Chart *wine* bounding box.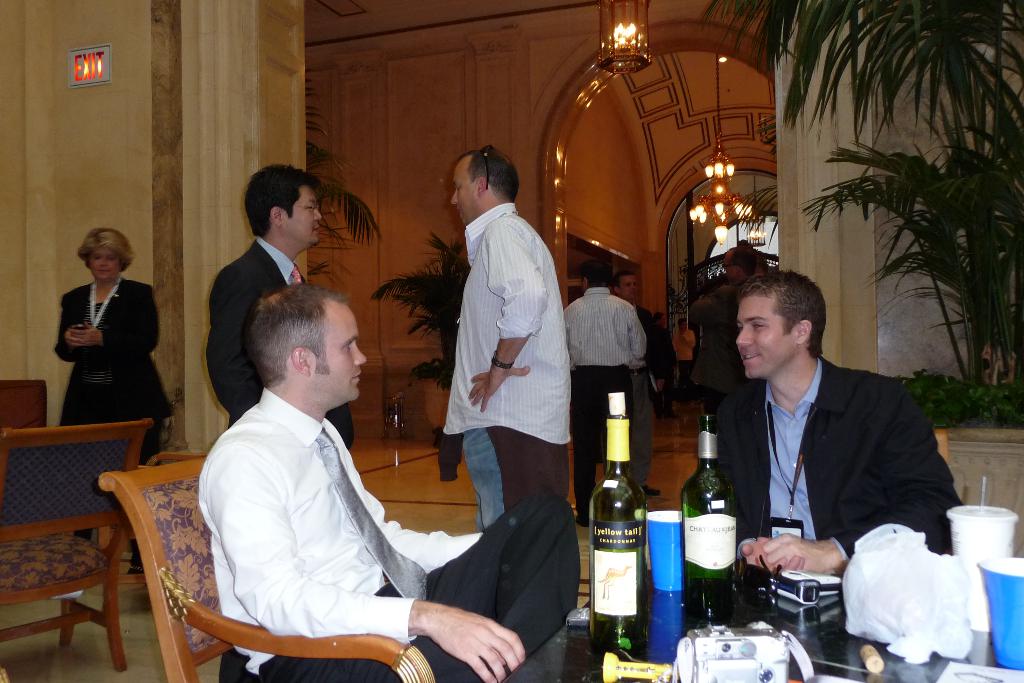
Charted: [left=589, top=418, right=669, bottom=641].
